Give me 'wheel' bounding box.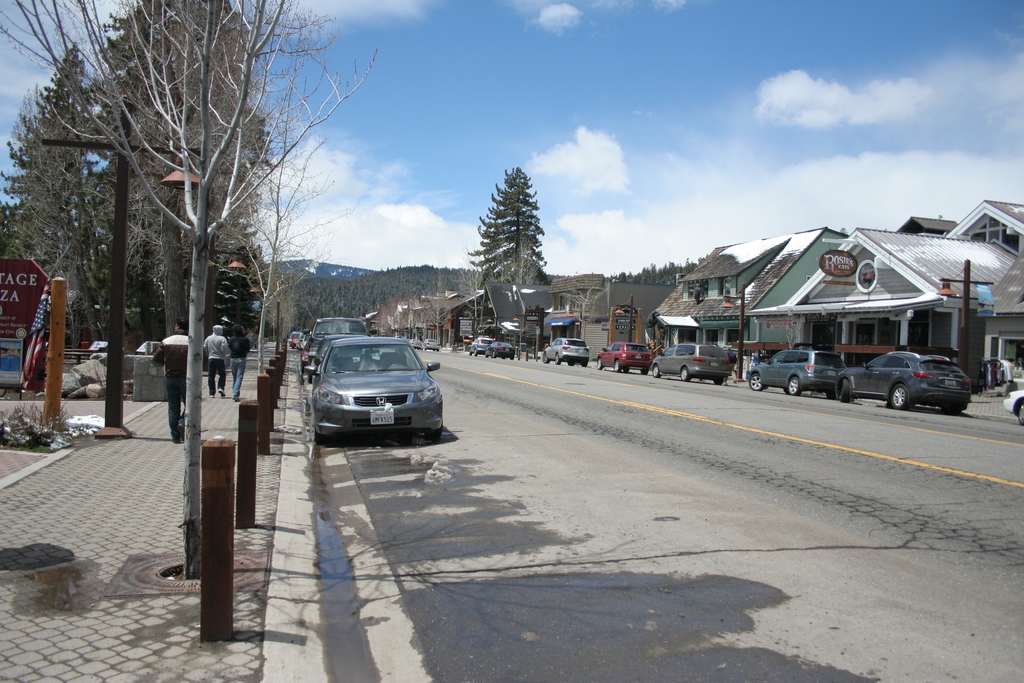
Rect(556, 357, 557, 363).
